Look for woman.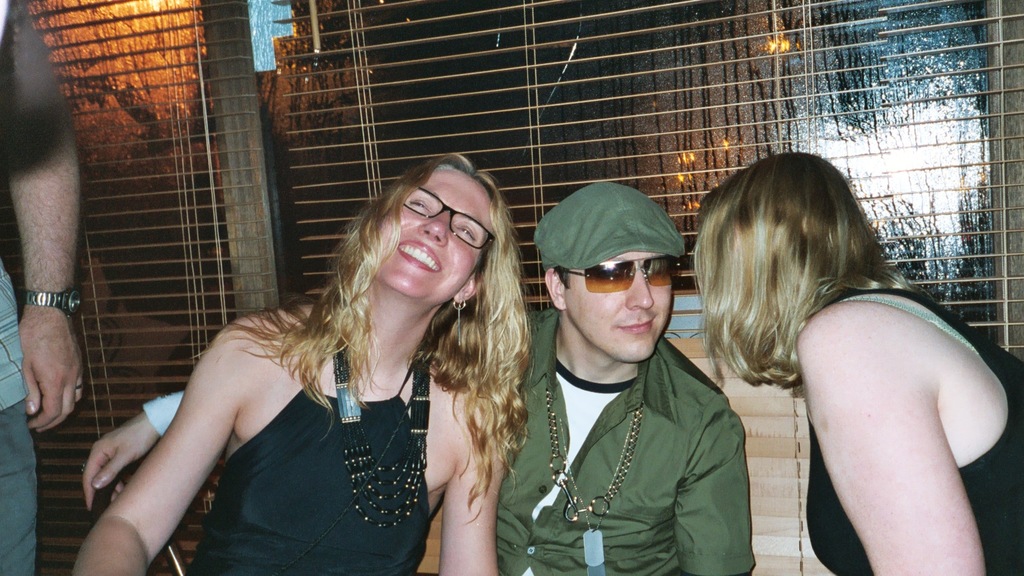
Found: region(692, 155, 1023, 575).
